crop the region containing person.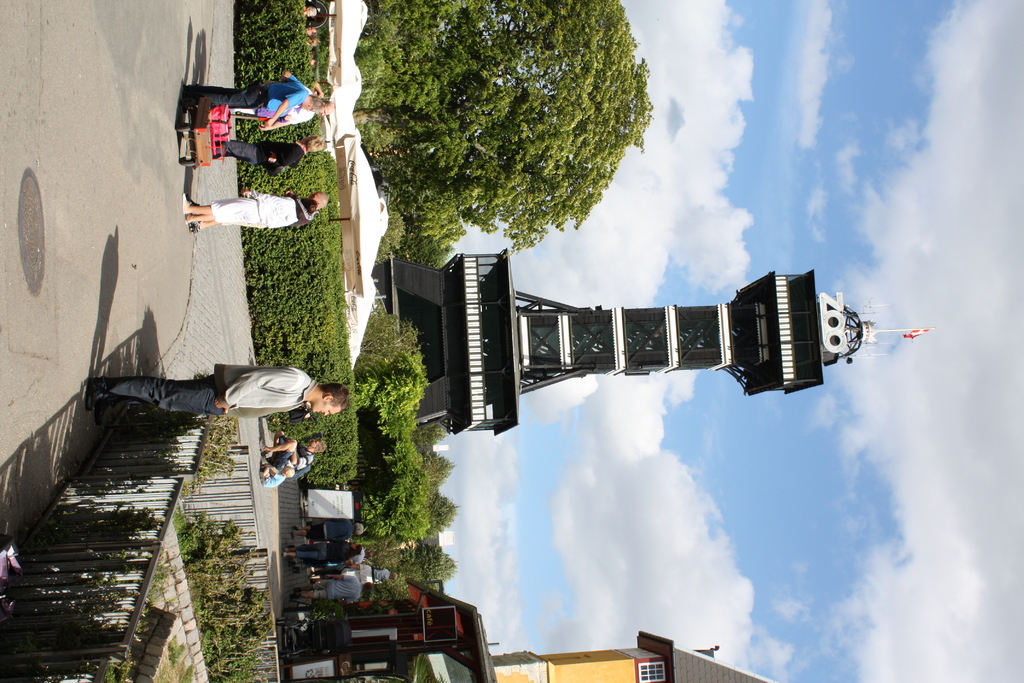
Crop region: bbox(178, 68, 337, 131).
